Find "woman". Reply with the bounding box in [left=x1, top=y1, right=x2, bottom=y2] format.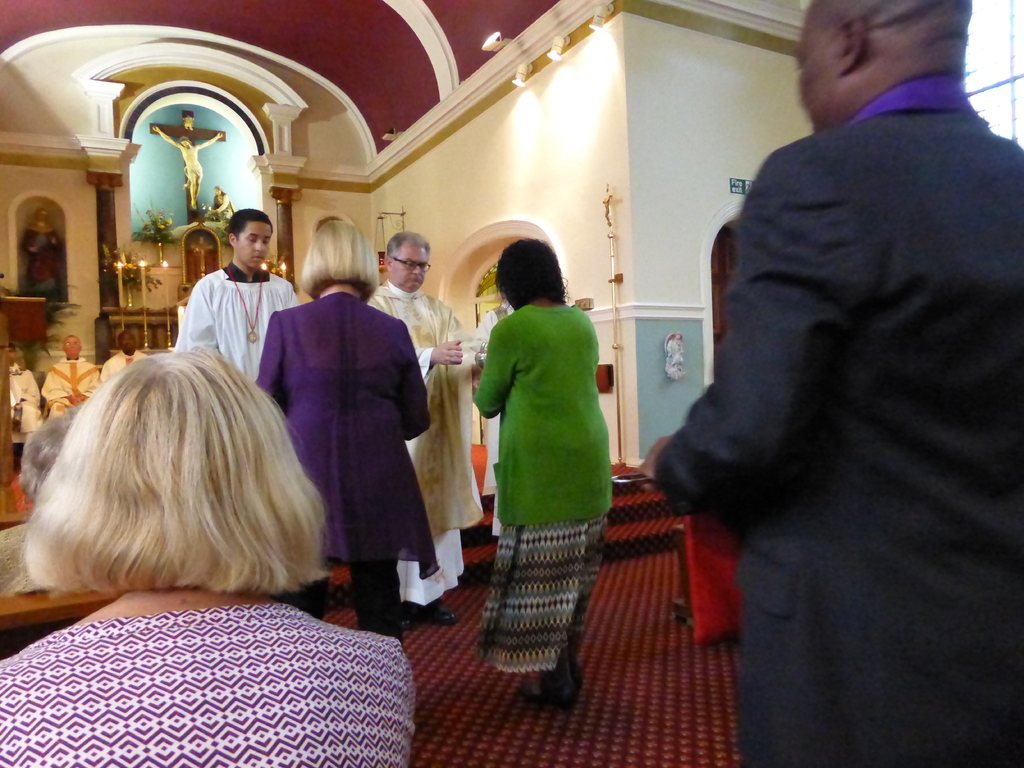
[left=259, top=237, right=424, bottom=627].
